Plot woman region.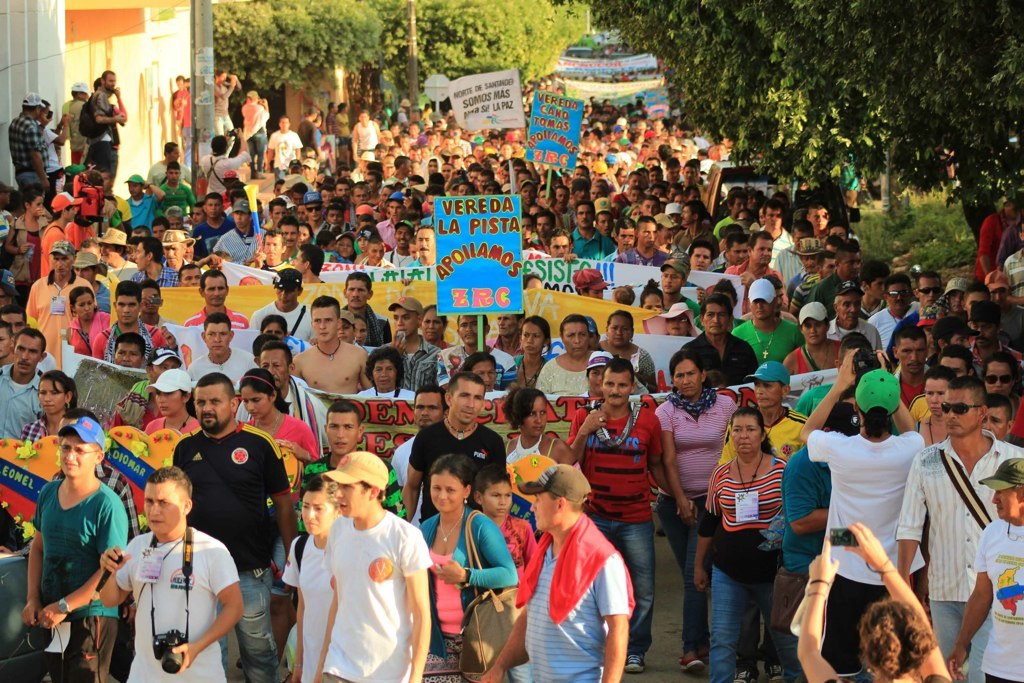
Plotted at Rect(355, 311, 382, 348).
